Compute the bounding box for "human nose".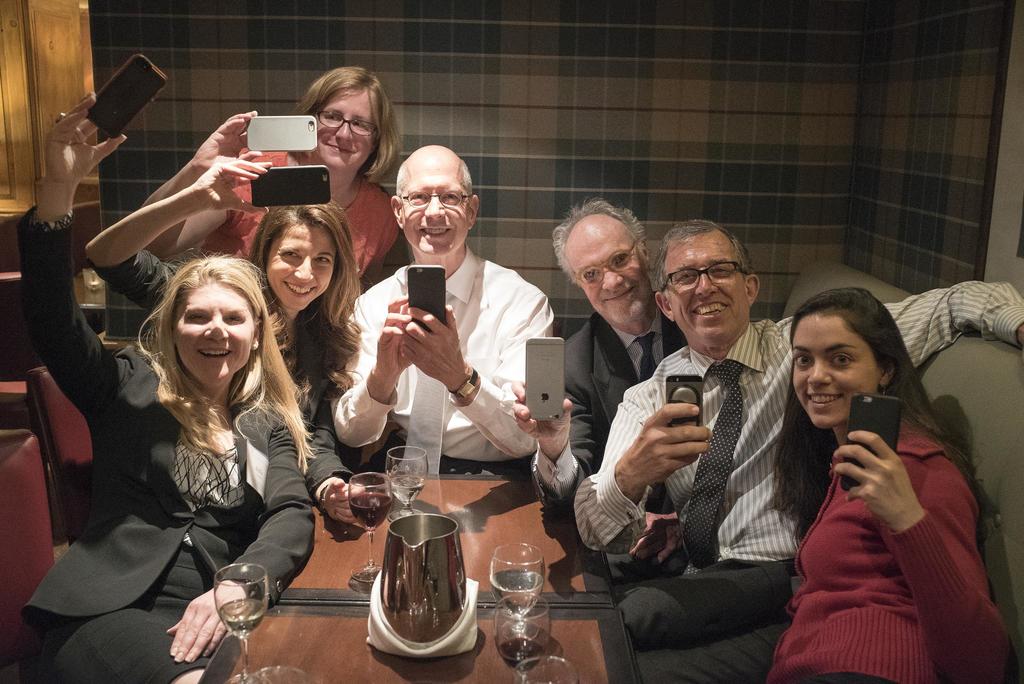
l=806, t=359, r=834, b=389.
